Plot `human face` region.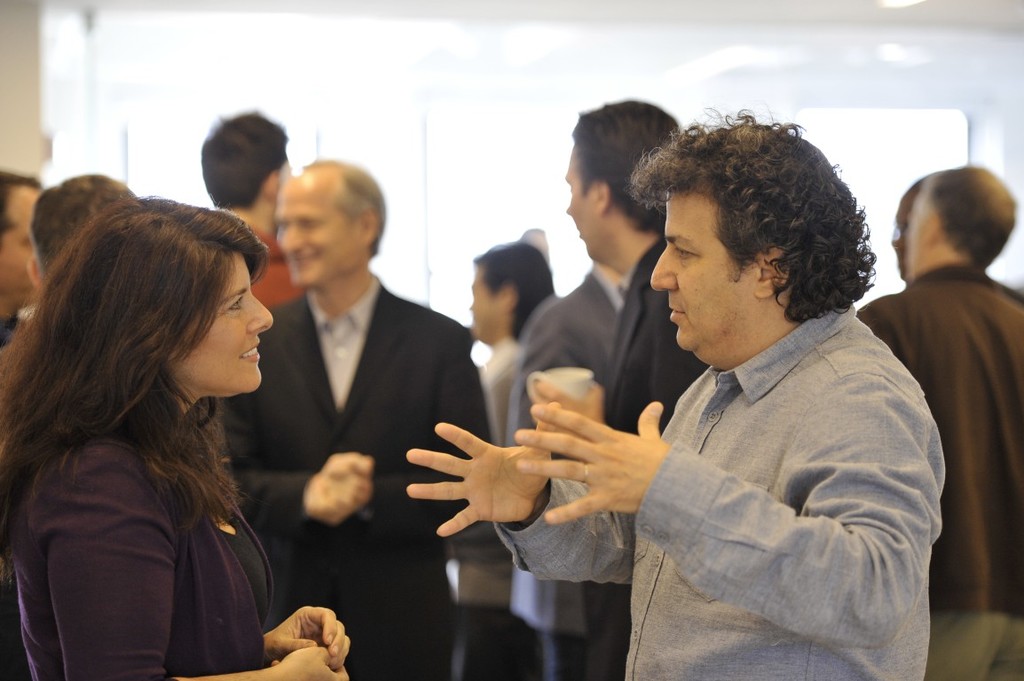
Plotted at select_region(902, 184, 925, 282).
